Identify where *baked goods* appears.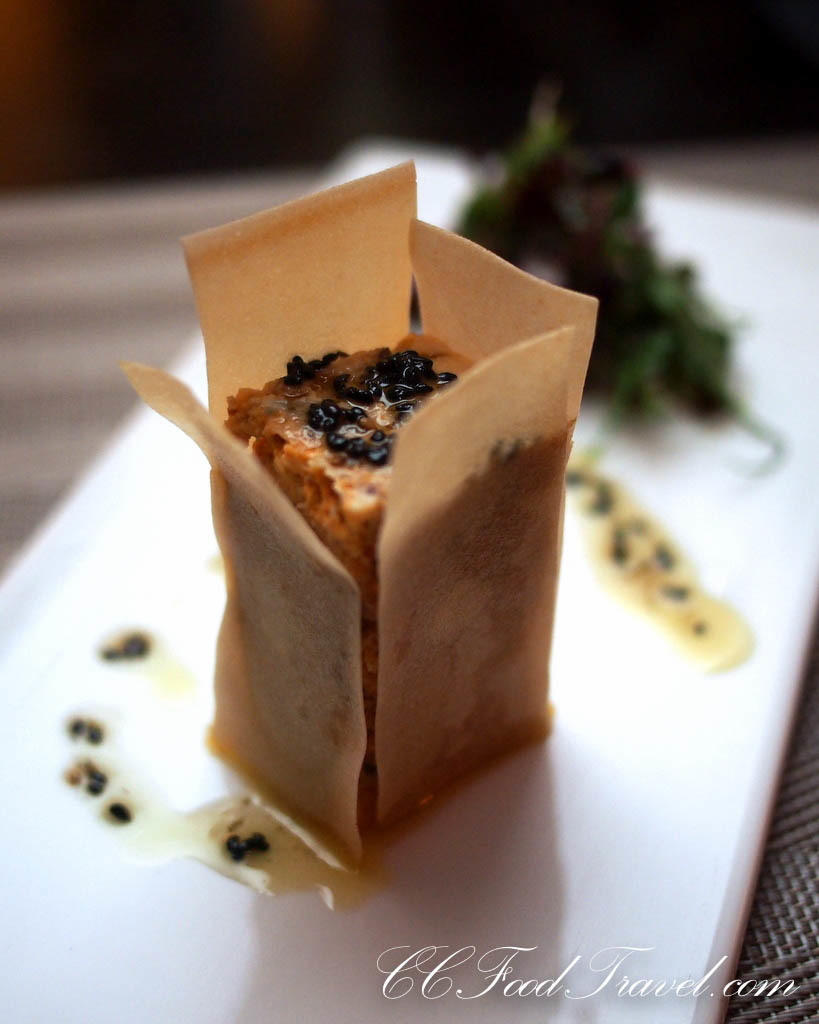
Appears at bbox=[114, 151, 558, 865].
